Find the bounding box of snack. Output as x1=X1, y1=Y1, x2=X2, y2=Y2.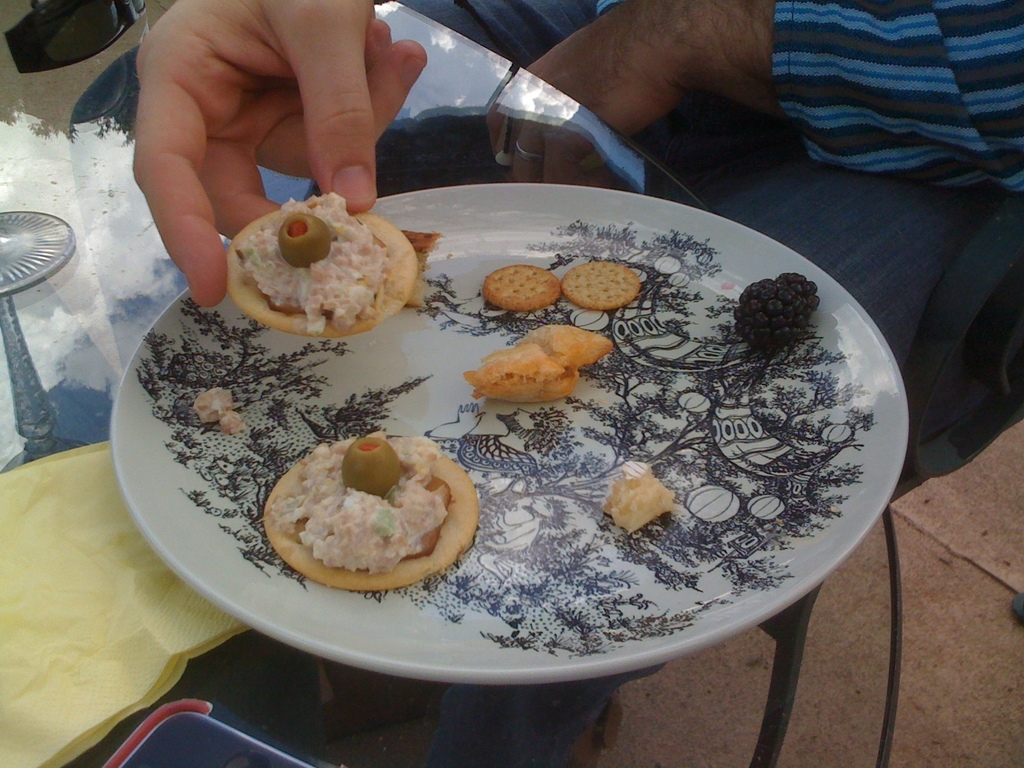
x1=562, y1=259, x2=641, y2=310.
